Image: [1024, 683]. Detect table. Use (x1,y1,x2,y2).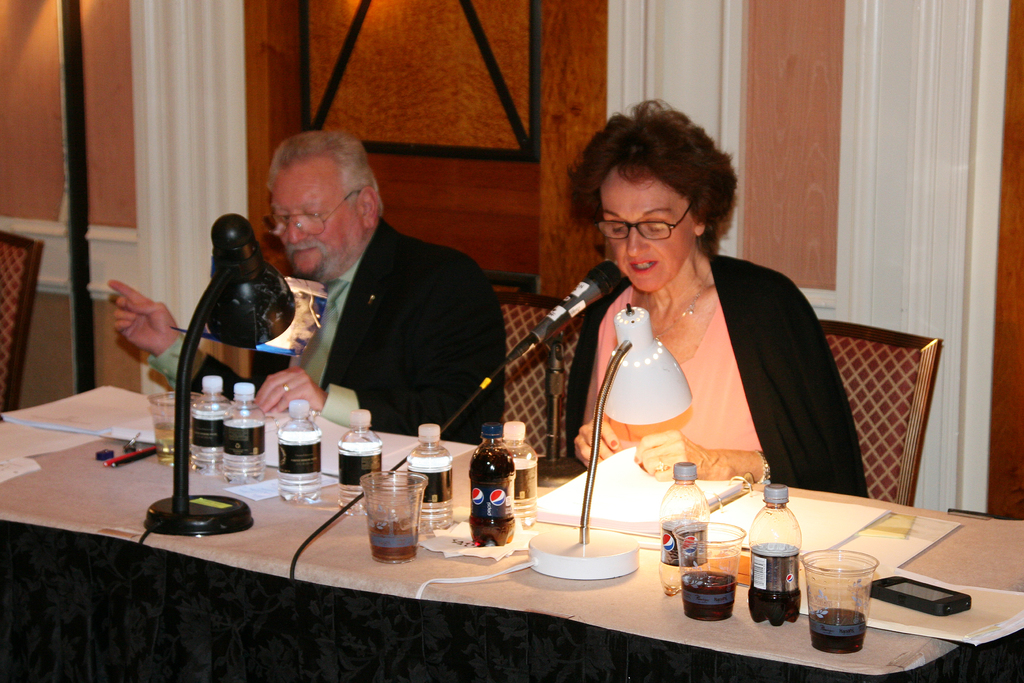
(63,475,969,671).
